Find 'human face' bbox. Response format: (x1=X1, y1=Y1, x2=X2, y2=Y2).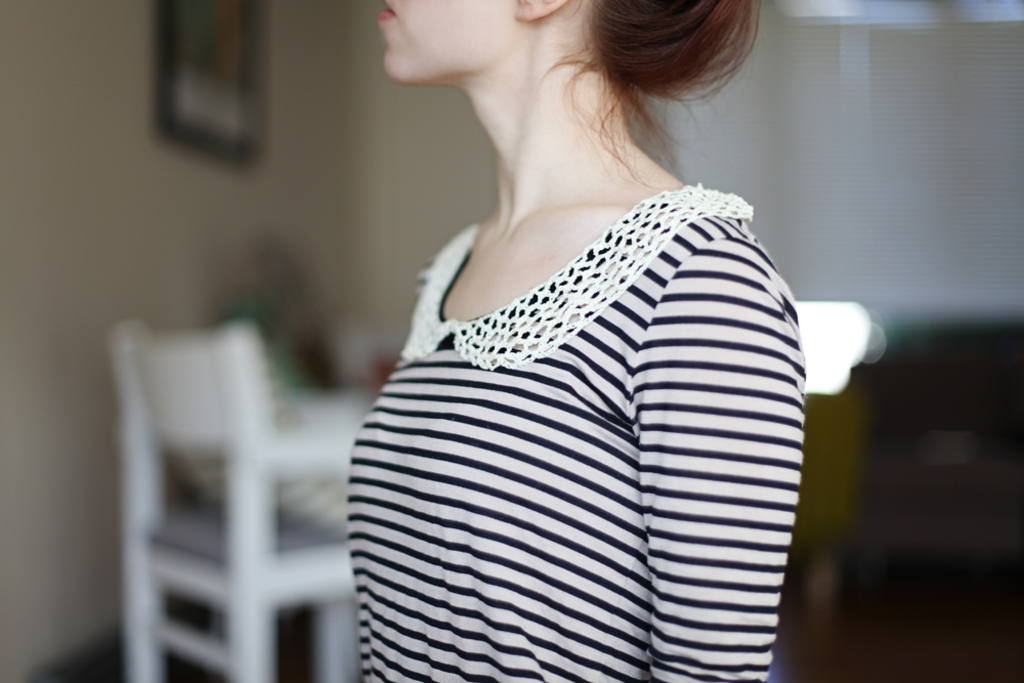
(x1=376, y1=0, x2=523, y2=82).
